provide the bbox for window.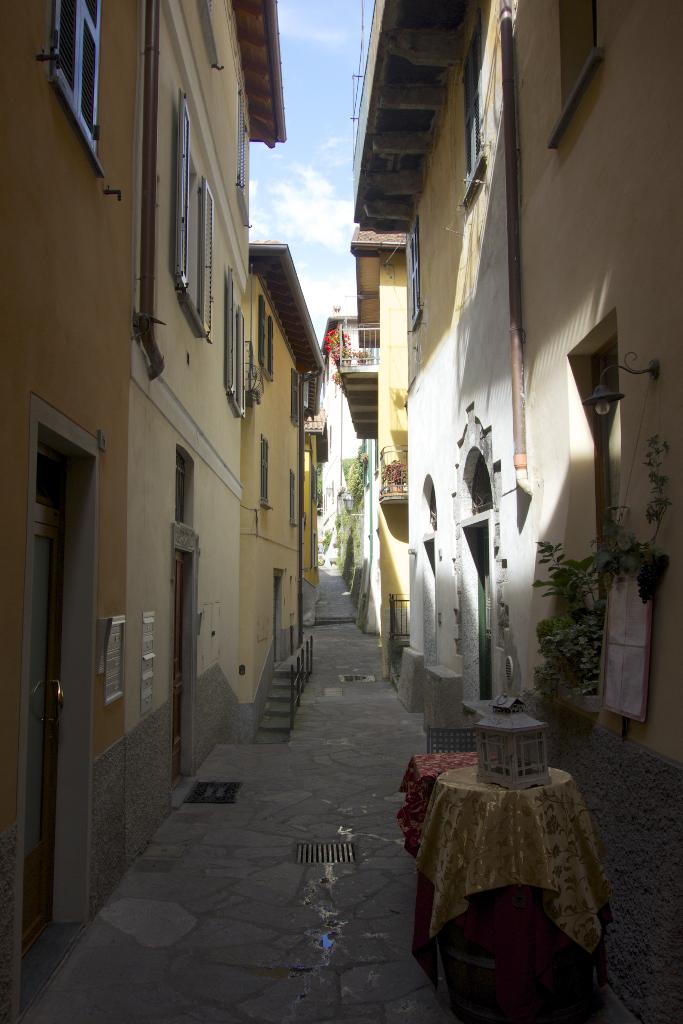
459/31/491/203.
